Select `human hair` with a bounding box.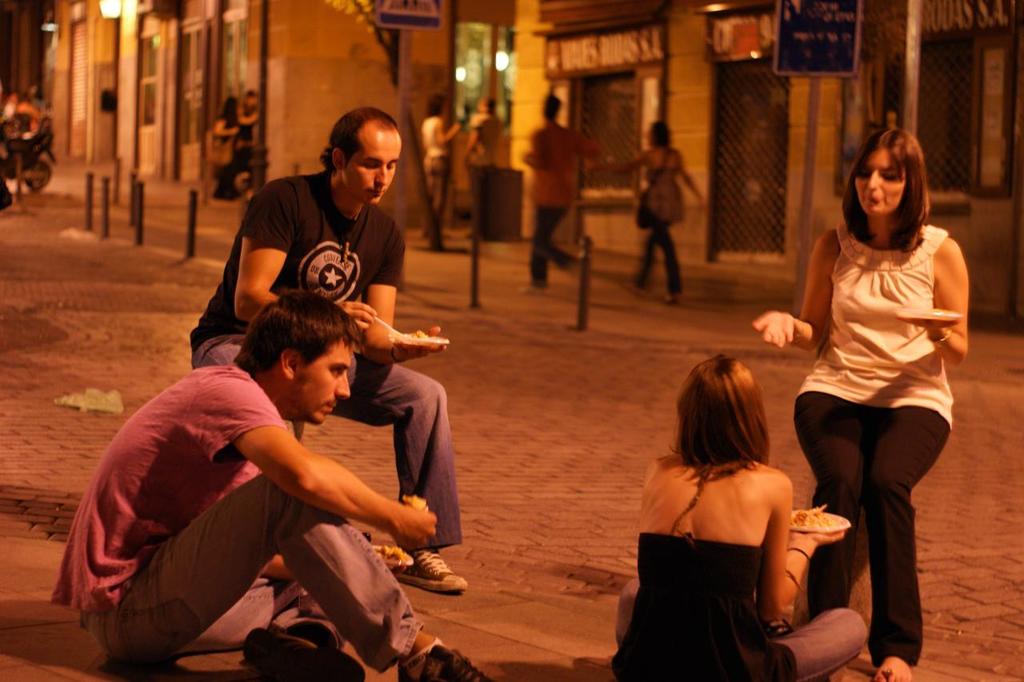
(318, 106, 397, 175).
